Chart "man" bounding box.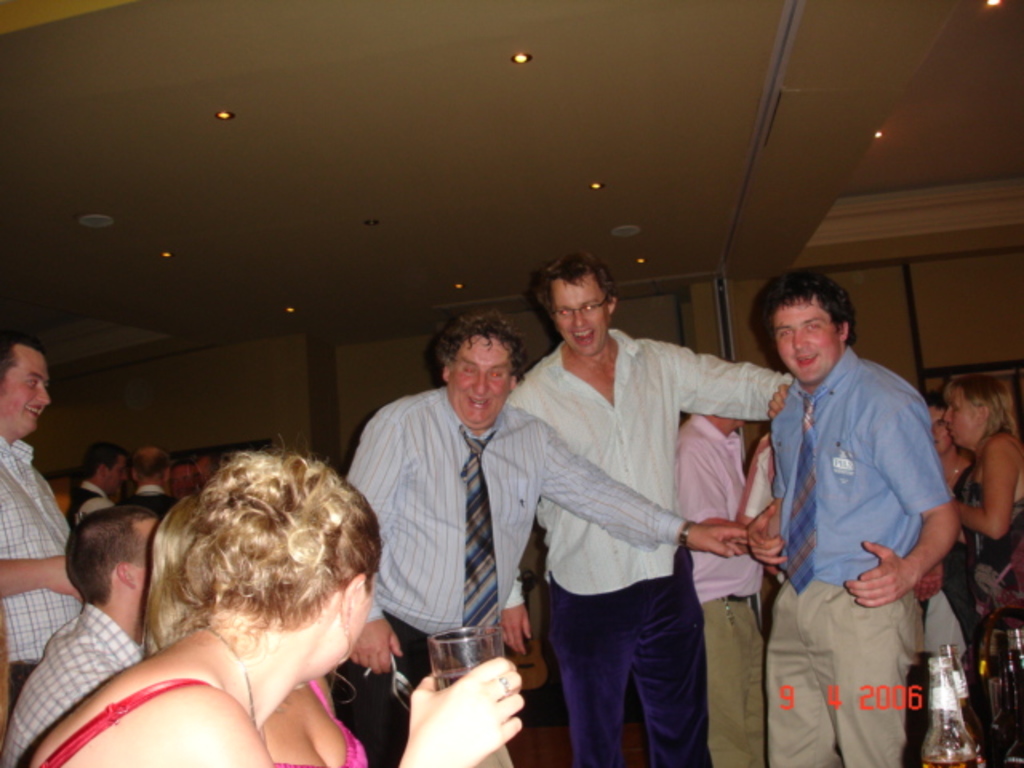
Charted: BBox(0, 496, 187, 766).
